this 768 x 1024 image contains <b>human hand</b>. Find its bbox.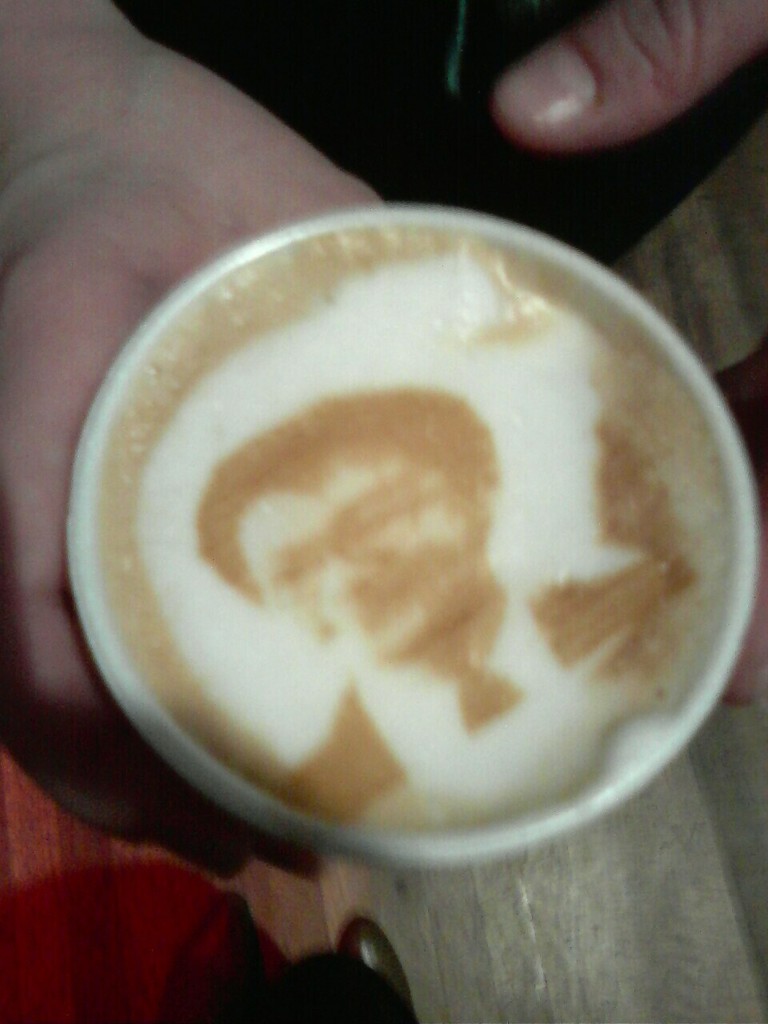
[x1=498, y1=0, x2=767, y2=716].
